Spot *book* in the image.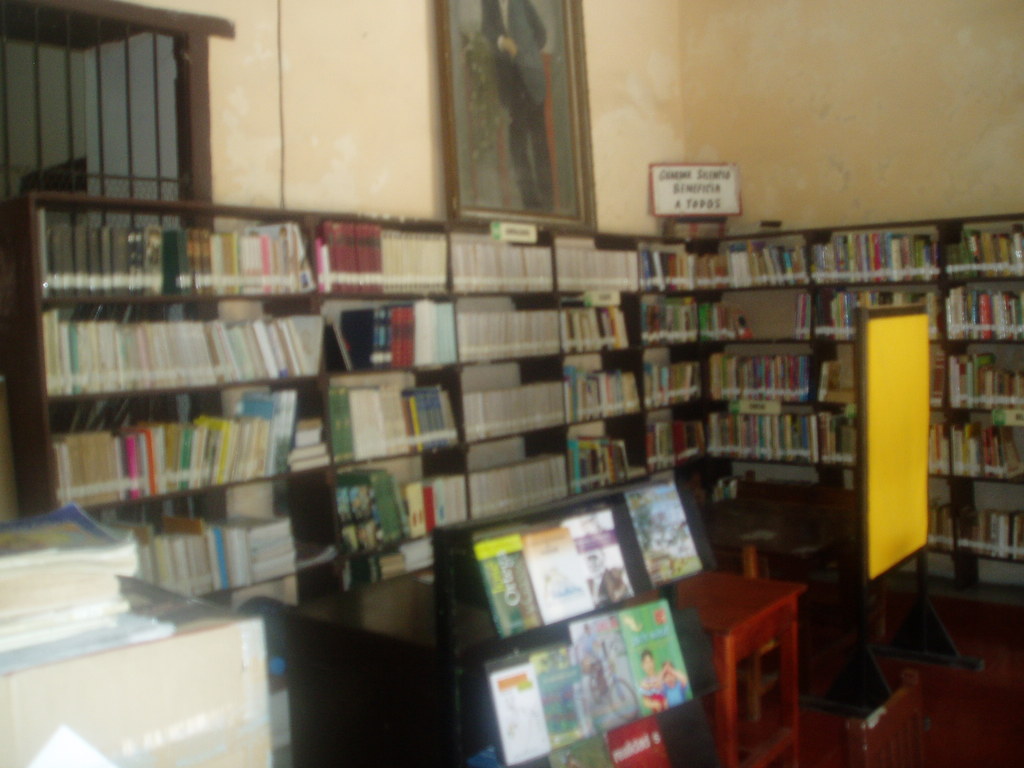
*book* found at x1=372, y1=221, x2=383, y2=301.
